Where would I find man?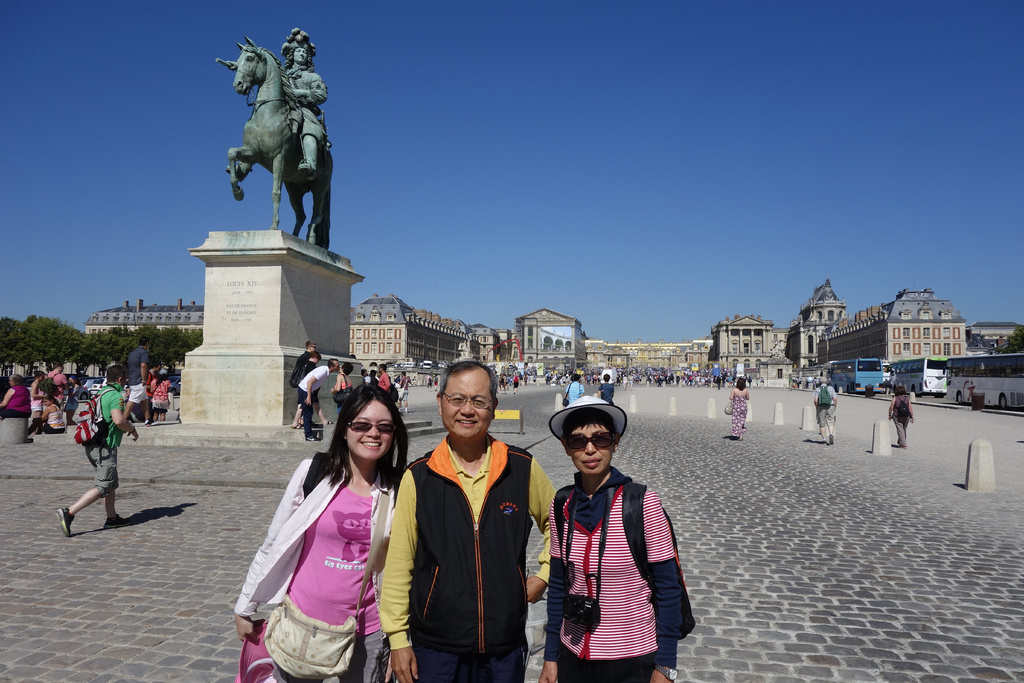
At Rect(225, 29, 326, 183).
